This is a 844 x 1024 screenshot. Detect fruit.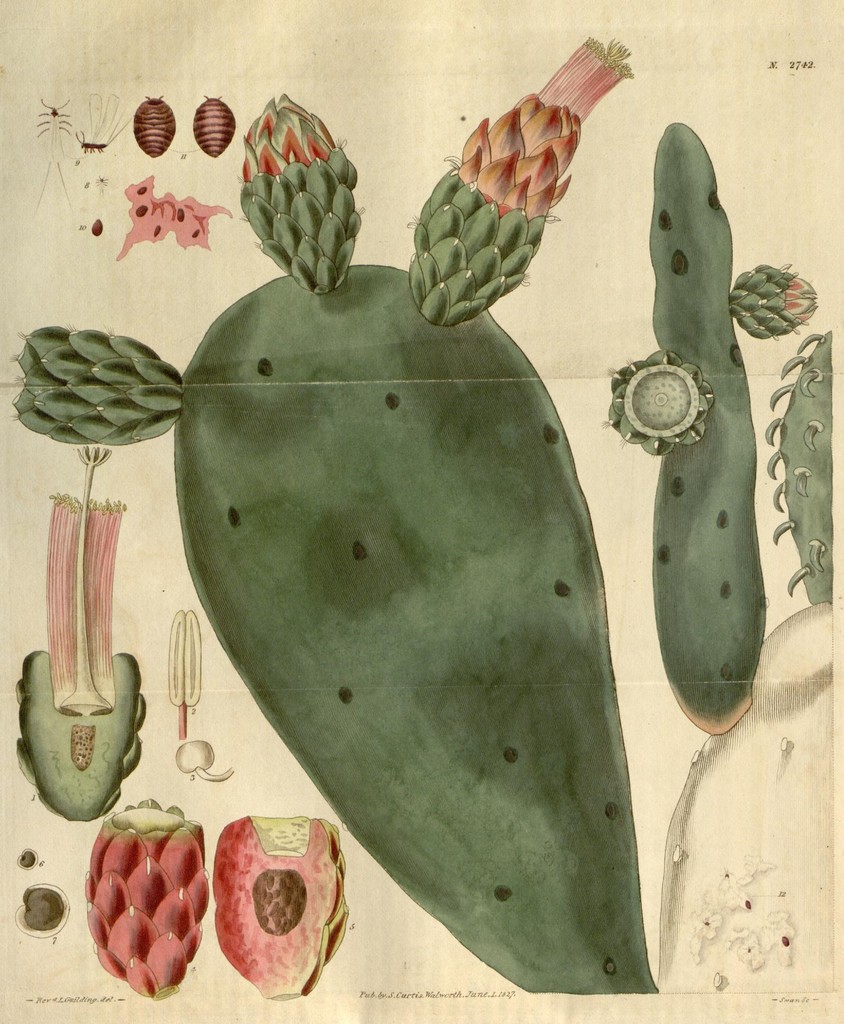
215,817,349,1000.
